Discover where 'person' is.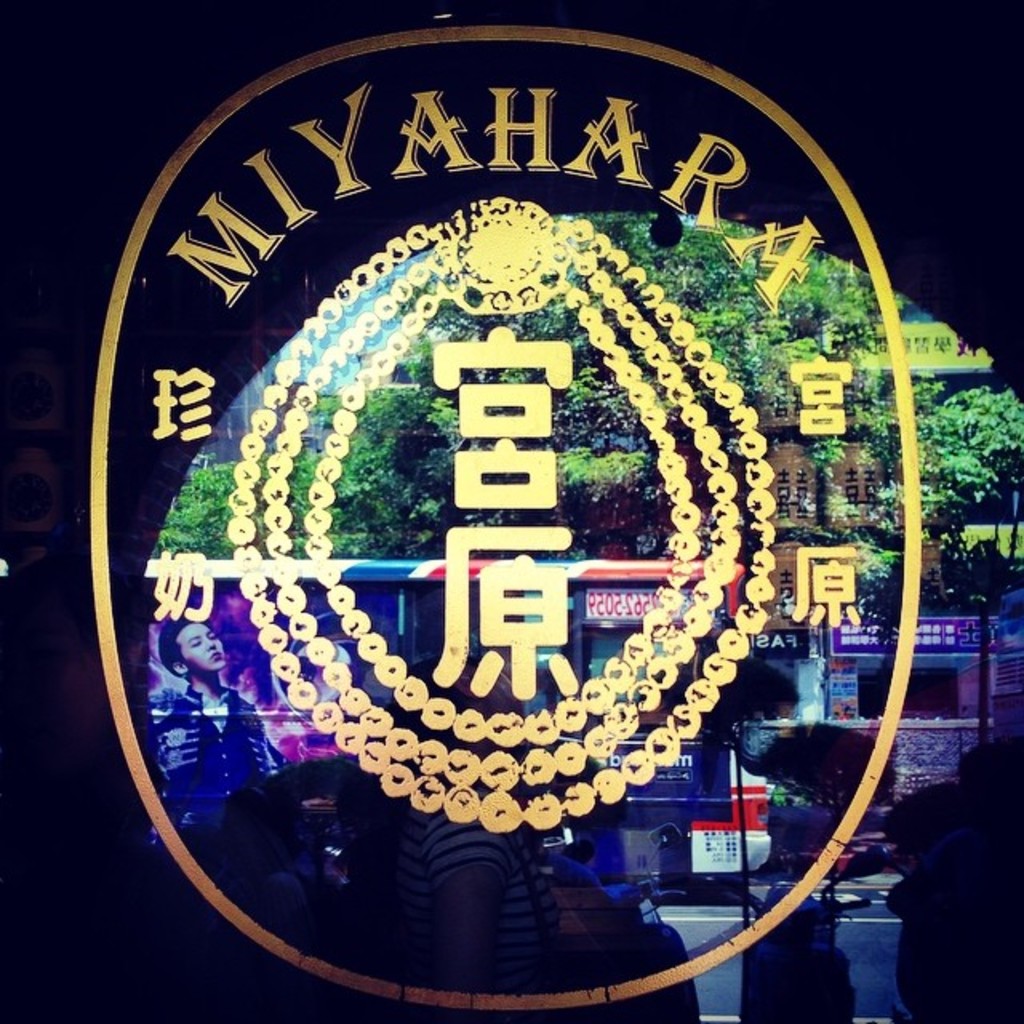
Discovered at 158, 619, 275, 837.
